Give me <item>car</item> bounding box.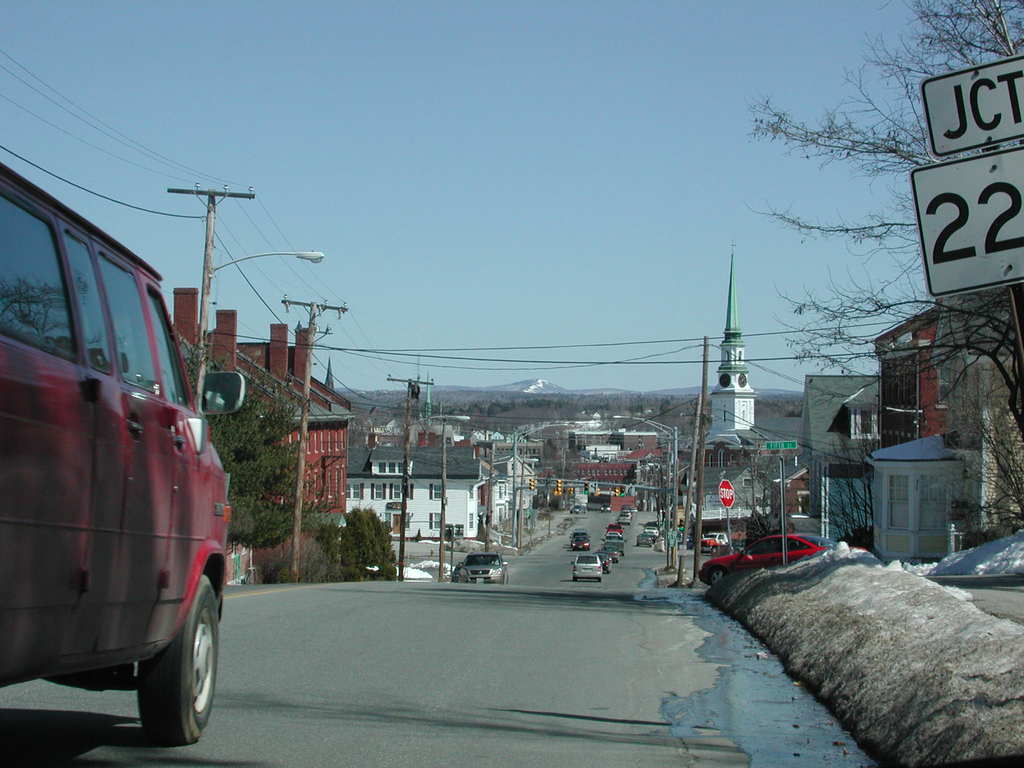
detection(571, 527, 589, 550).
